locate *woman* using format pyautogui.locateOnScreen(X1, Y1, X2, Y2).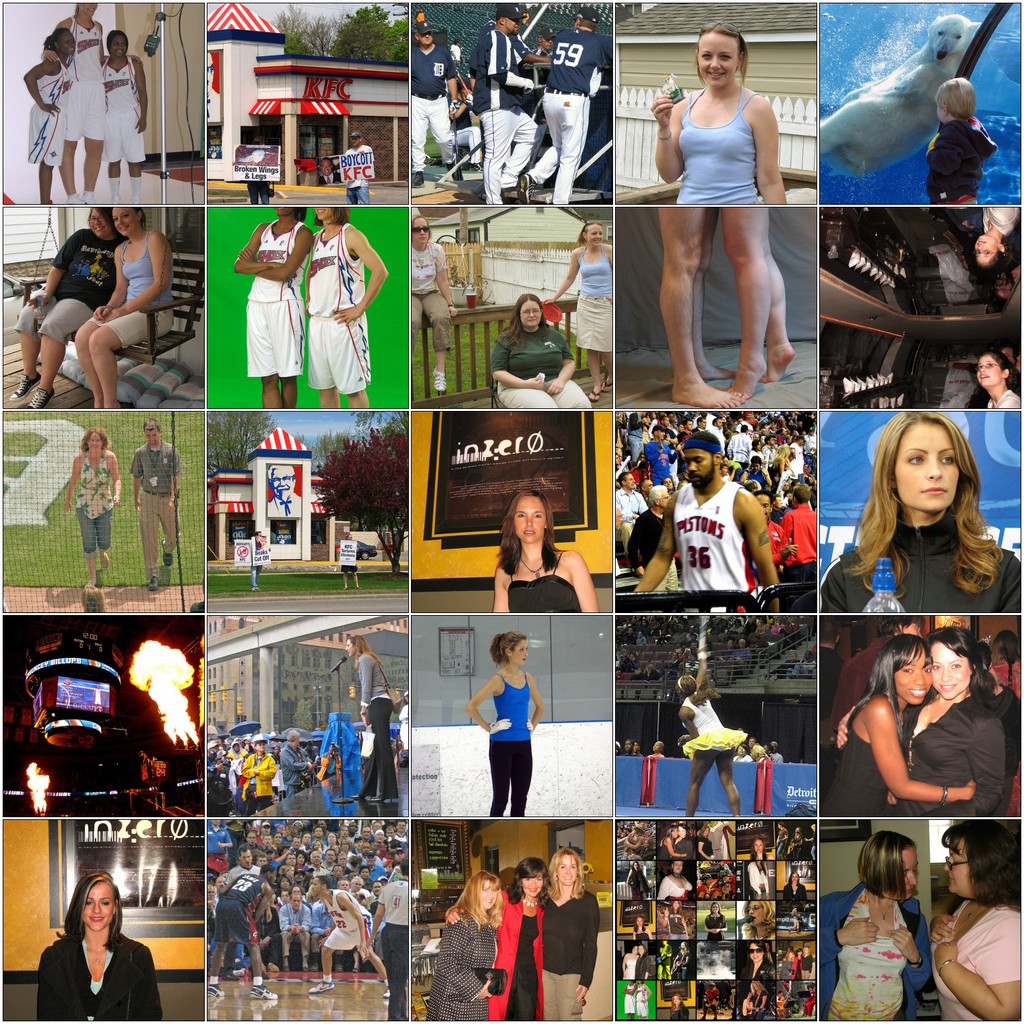
pyautogui.locateOnScreen(934, 817, 1023, 1023).
